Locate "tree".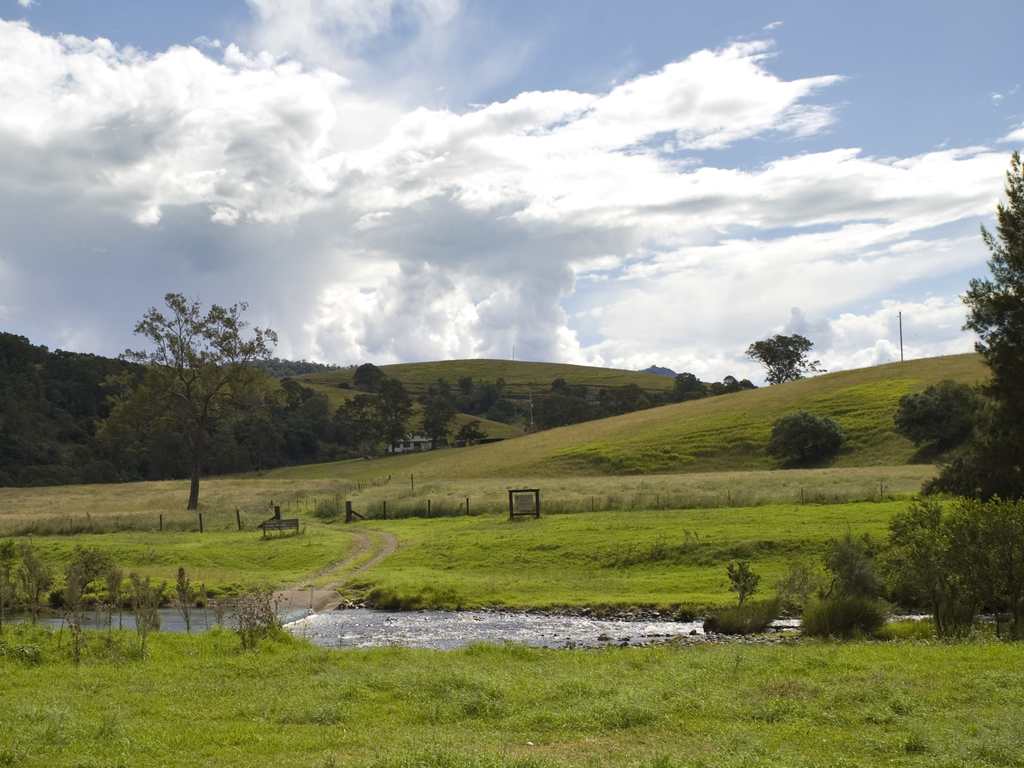
Bounding box: Rect(352, 354, 381, 396).
